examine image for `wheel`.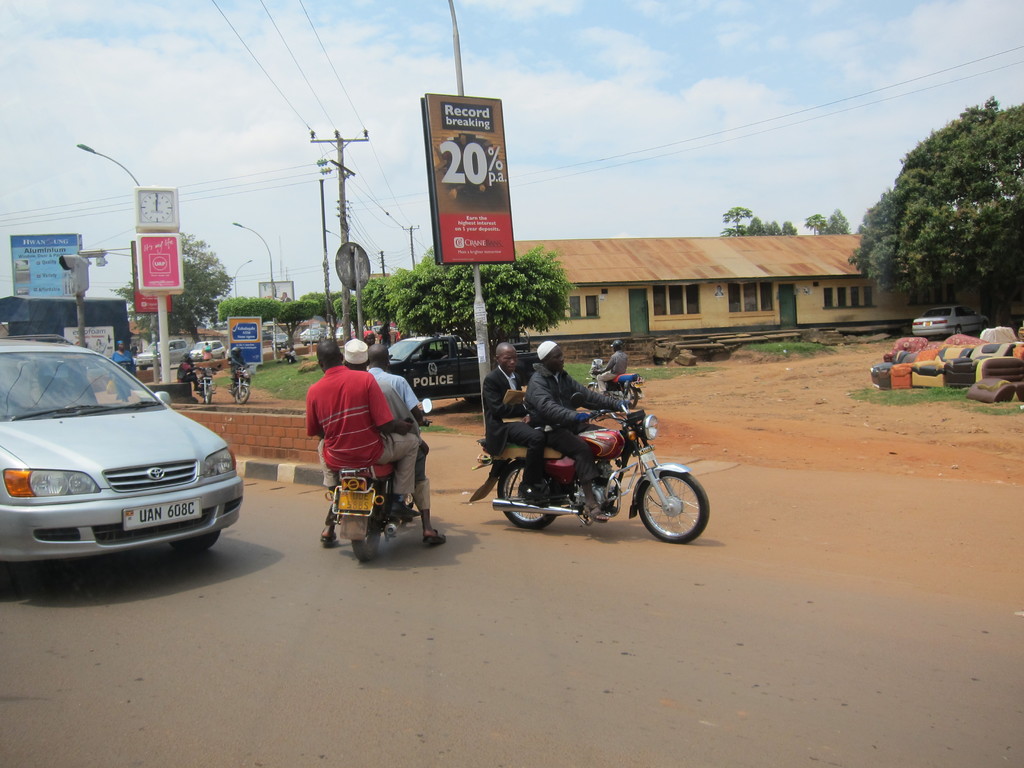
Examination result: Rect(630, 472, 707, 551).
